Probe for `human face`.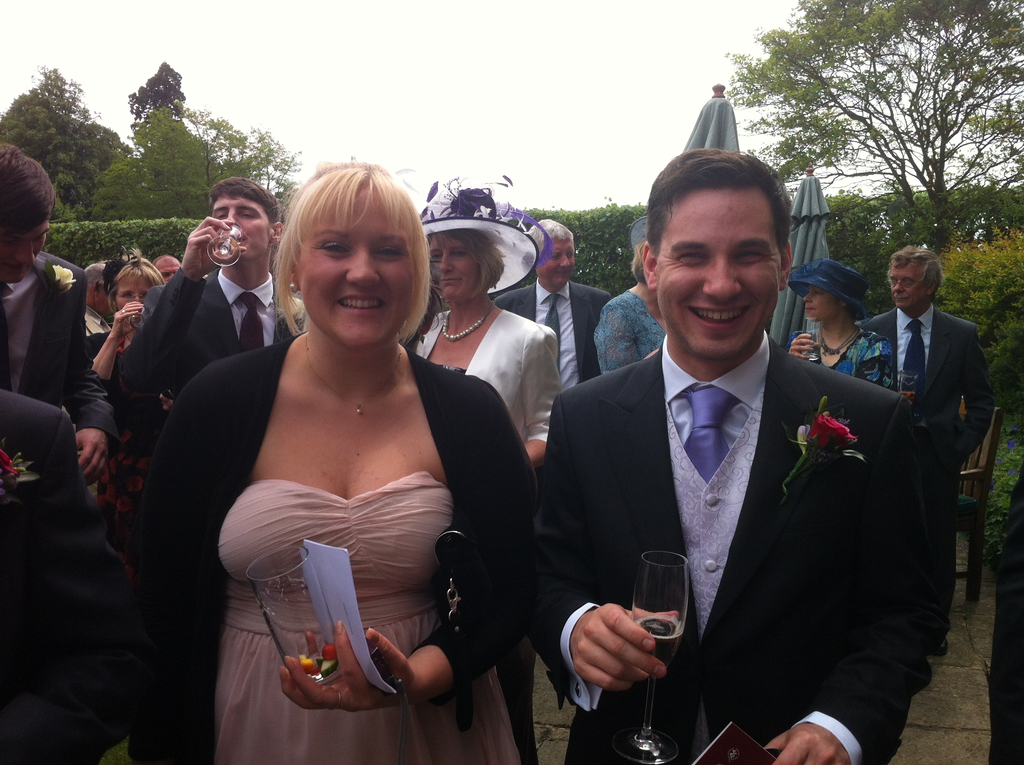
Probe result: [0,221,50,284].
